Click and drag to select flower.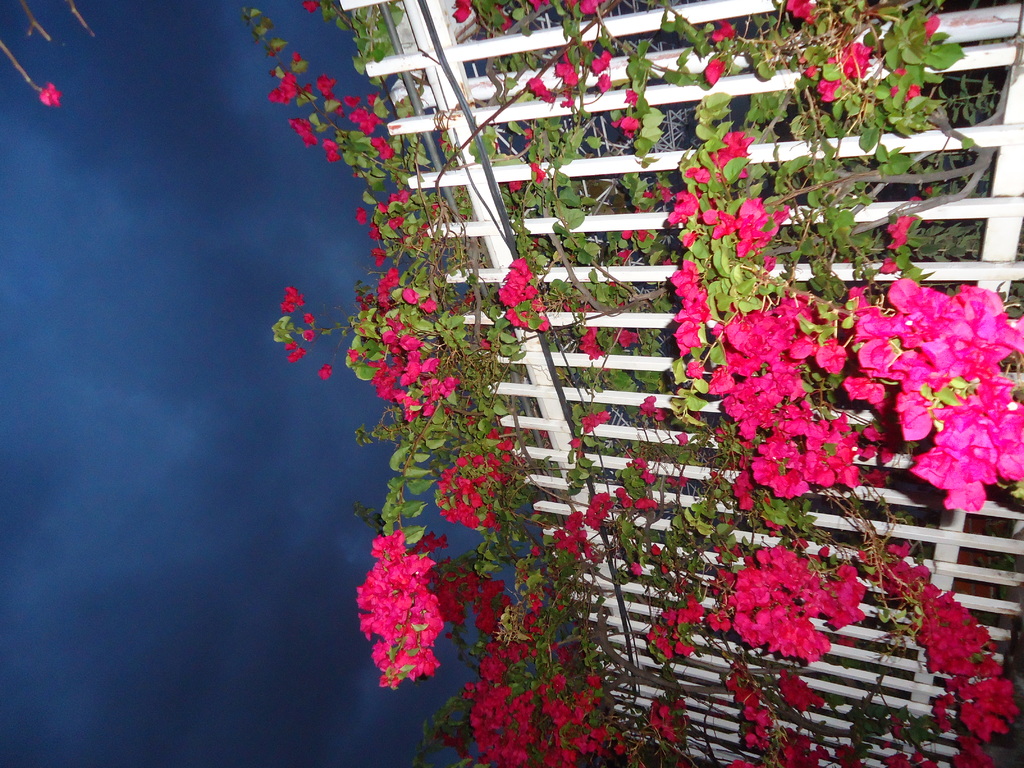
Selection: 35/82/59/108.
